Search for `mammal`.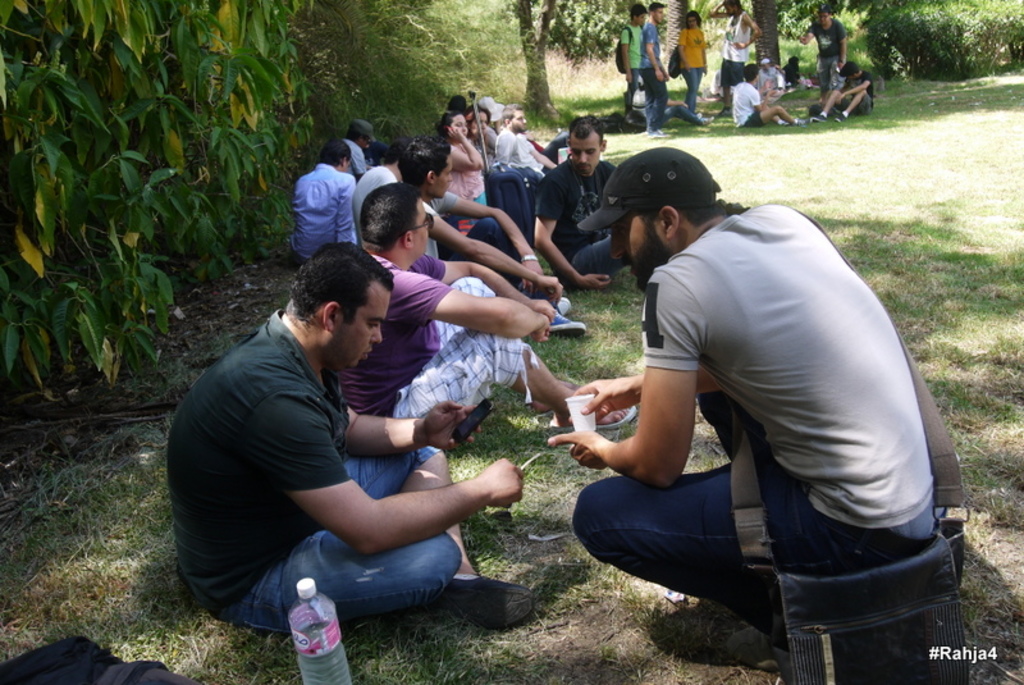
Found at {"x1": 166, "y1": 241, "x2": 539, "y2": 634}.
